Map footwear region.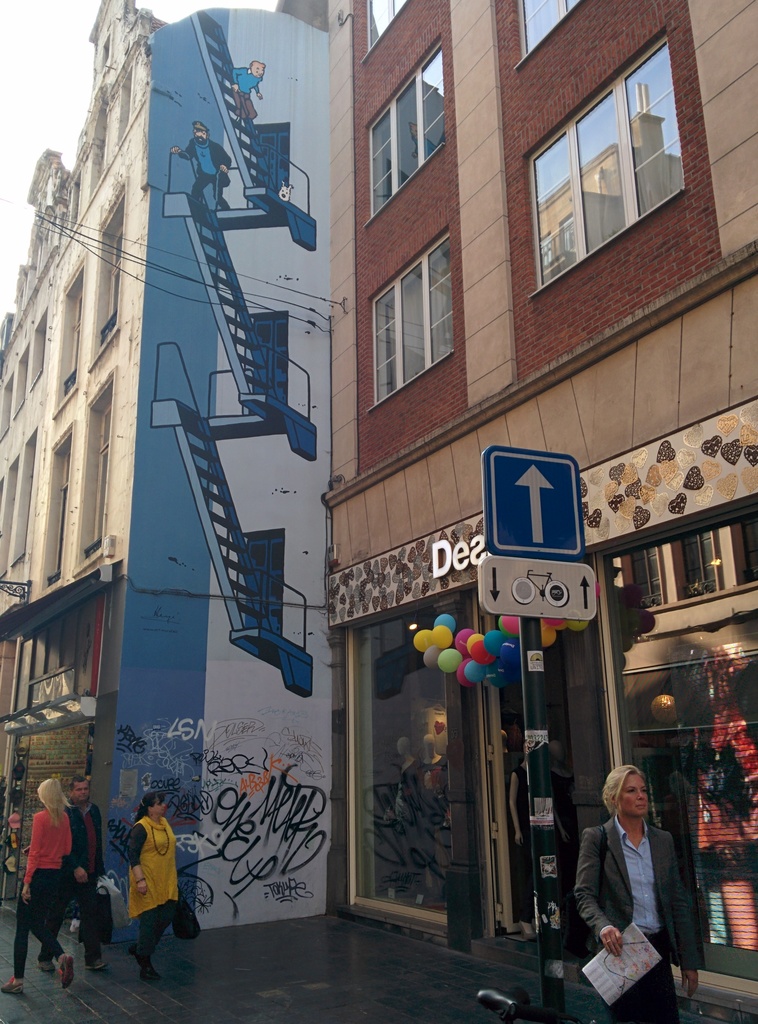
Mapped to <box>38,963,59,972</box>.
